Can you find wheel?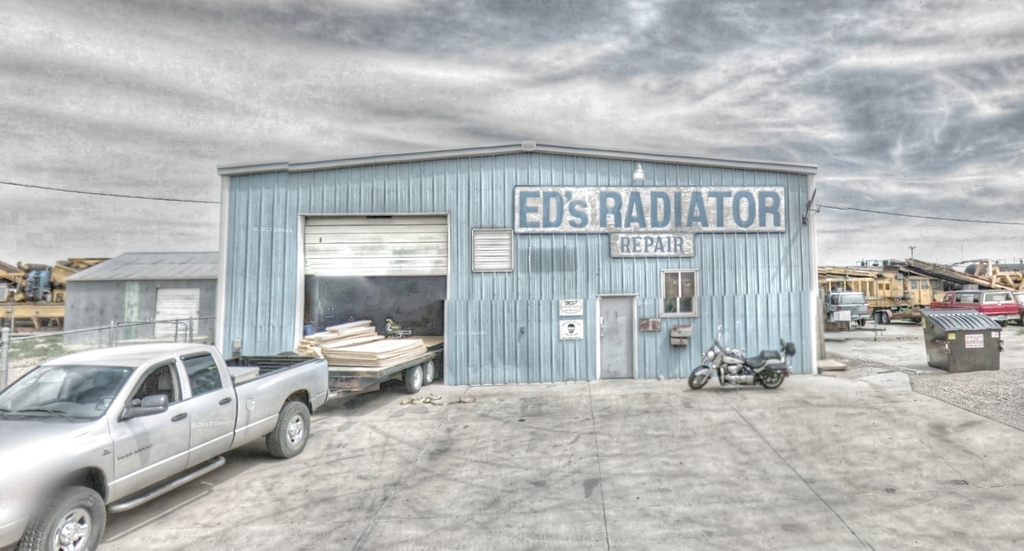
Yes, bounding box: <box>913,315,920,322</box>.
